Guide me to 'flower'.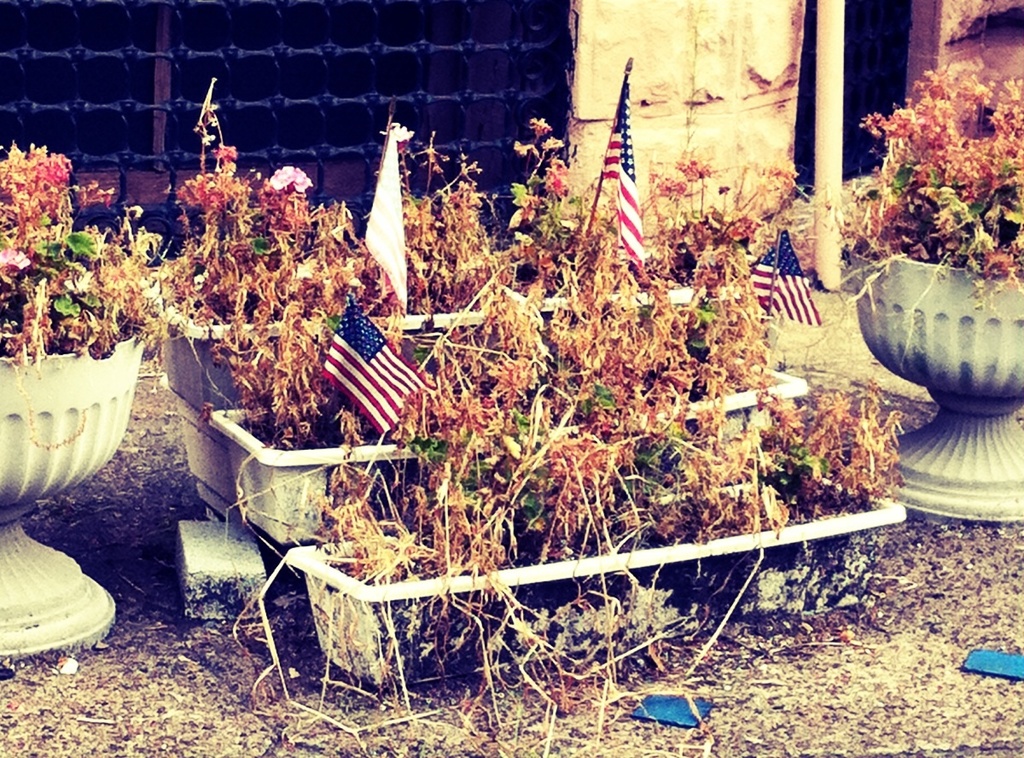
Guidance: x1=384, y1=124, x2=413, y2=149.
